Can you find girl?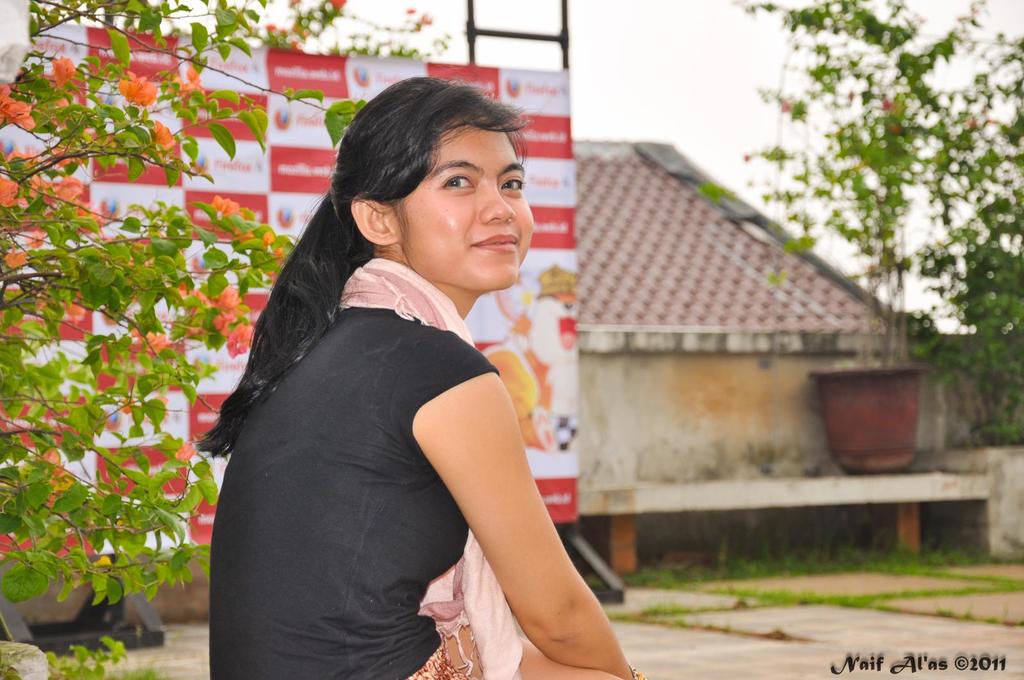
Yes, bounding box: 194, 77, 645, 679.
